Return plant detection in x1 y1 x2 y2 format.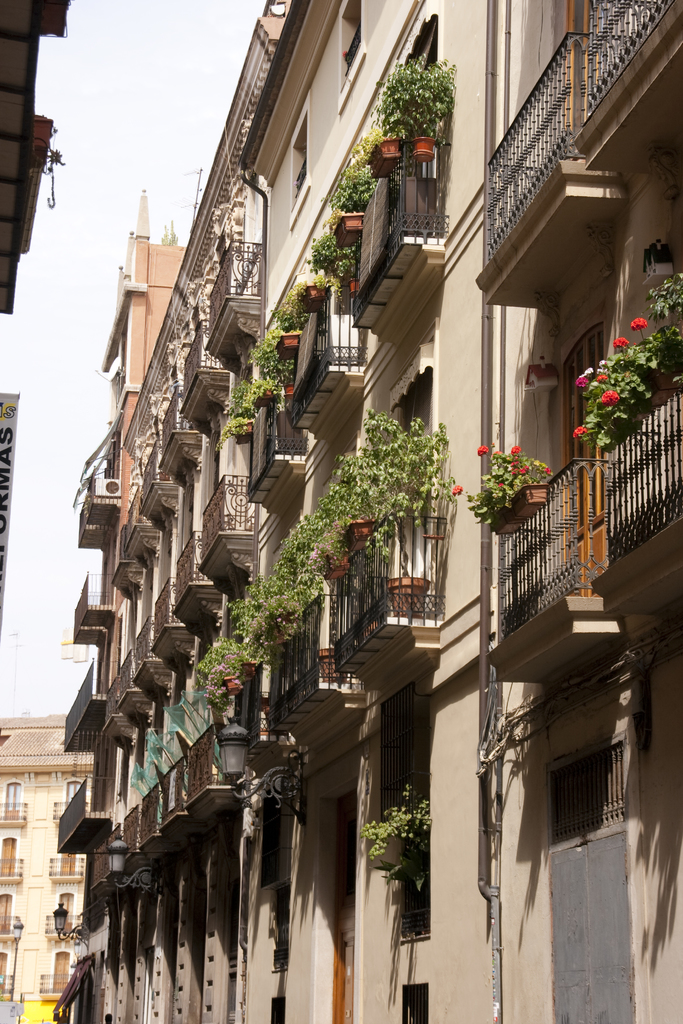
212 378 254 440.
